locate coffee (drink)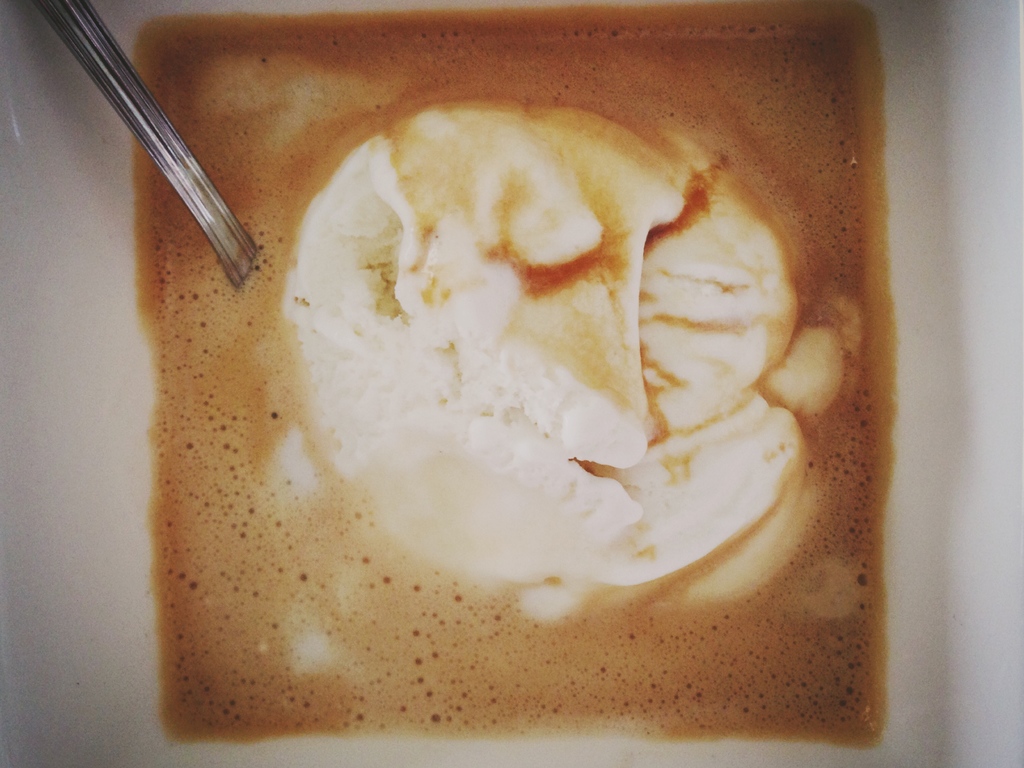
locate(134, 19, 892, 755)
